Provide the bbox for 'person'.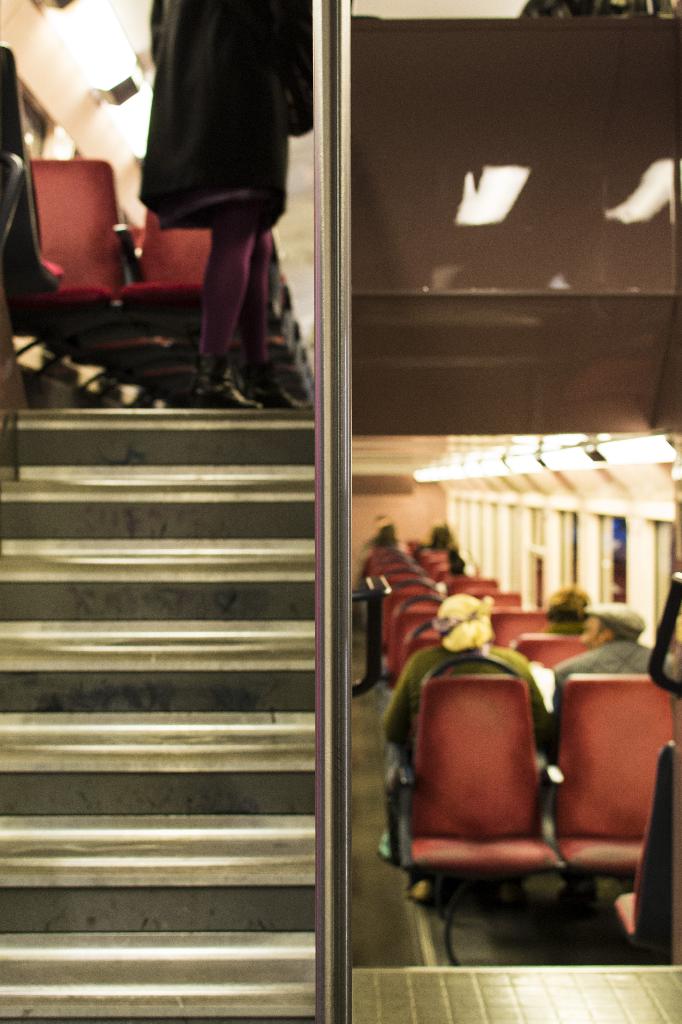
(543, 591, 596, 638).
